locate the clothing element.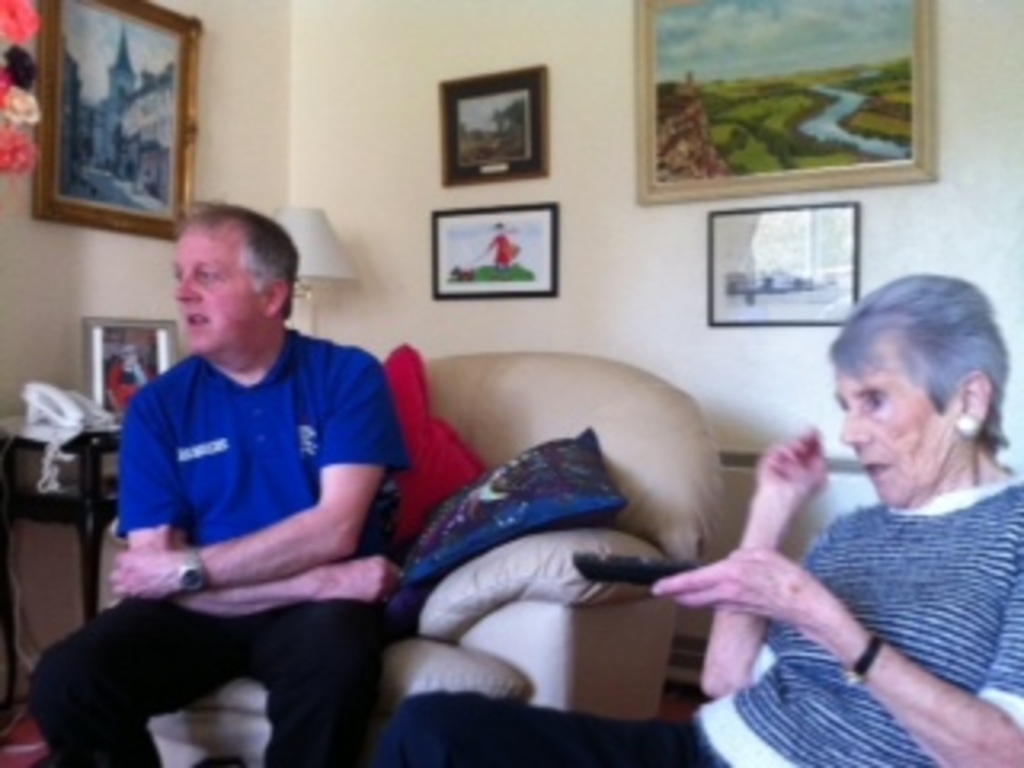
Element bbox: pyautogui.locateOnScreen(83, 278, 416, 723).
